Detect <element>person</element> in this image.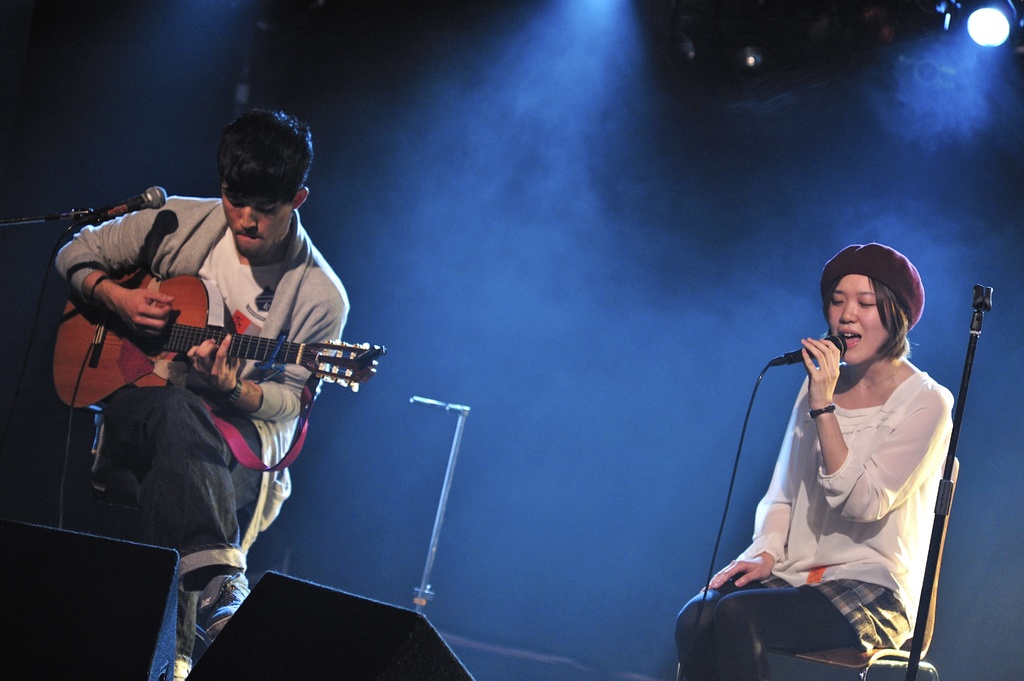
Detection: left=56, top=106, right=351, bottom=680.
